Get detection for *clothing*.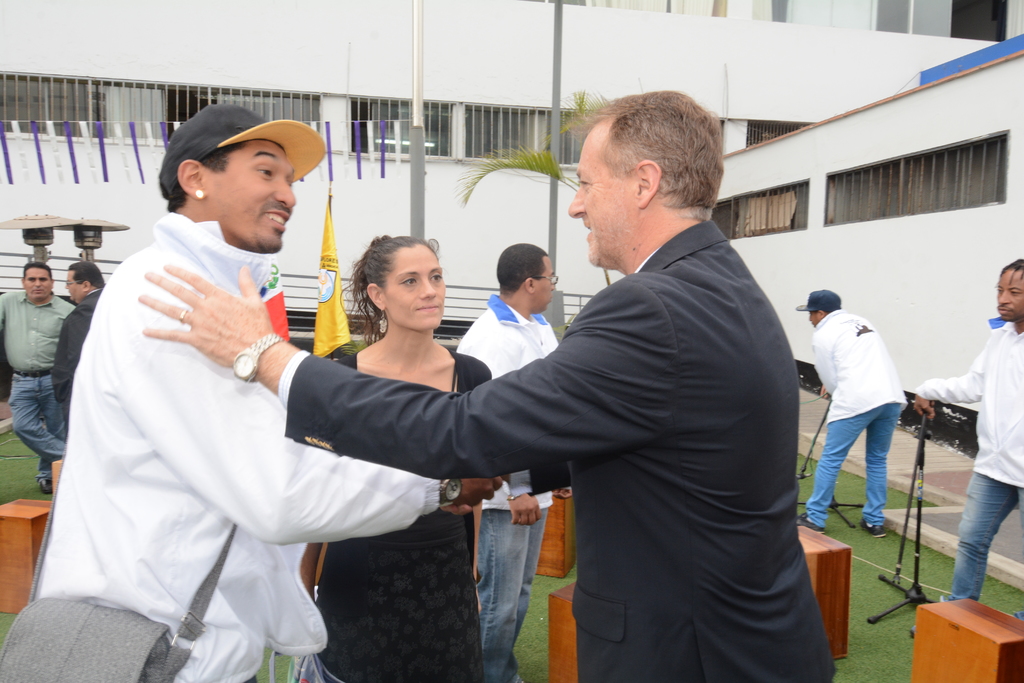
Detection: box(806, 308, 909, 425).
